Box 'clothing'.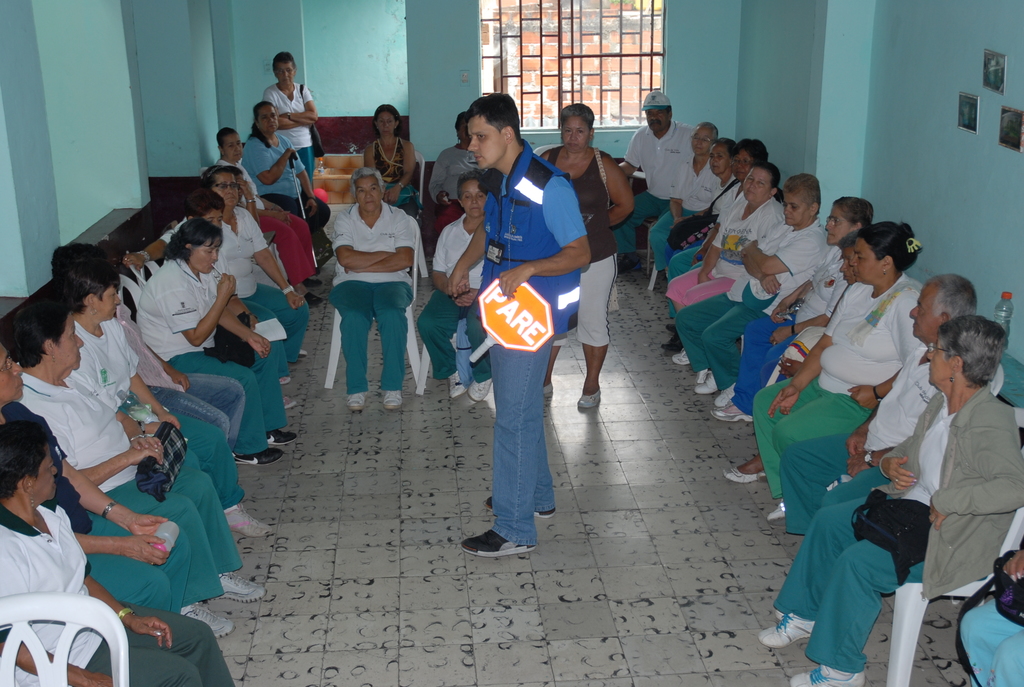
(left=632, top=191, right=661, bottom=274).
